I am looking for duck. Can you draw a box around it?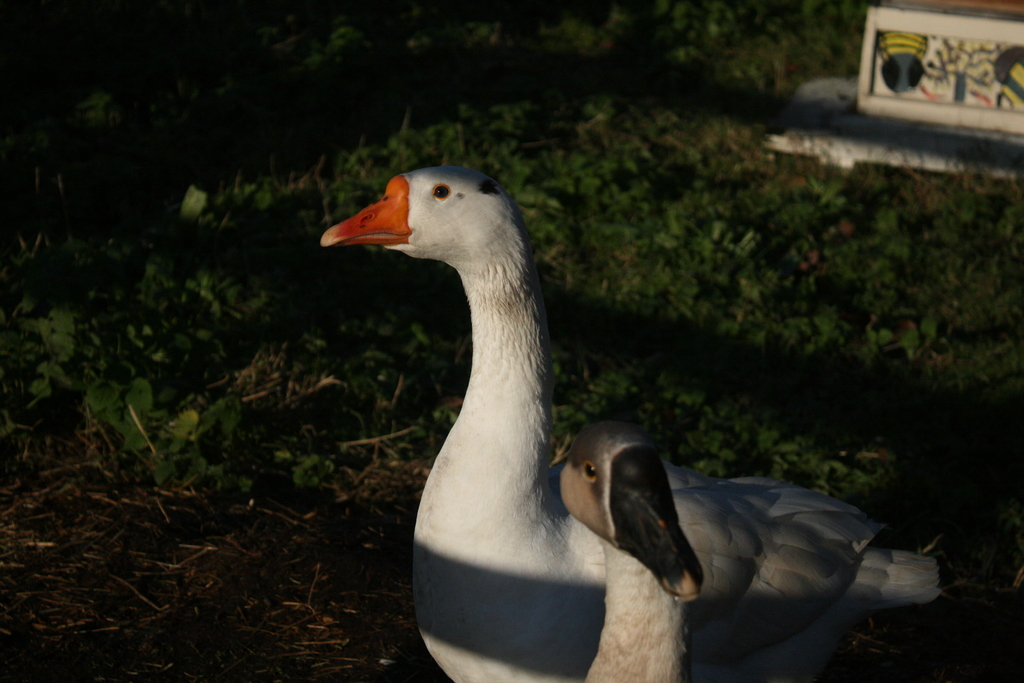
Sure, the bounding box is (left=319, top=172, right=948, bottom=682).
